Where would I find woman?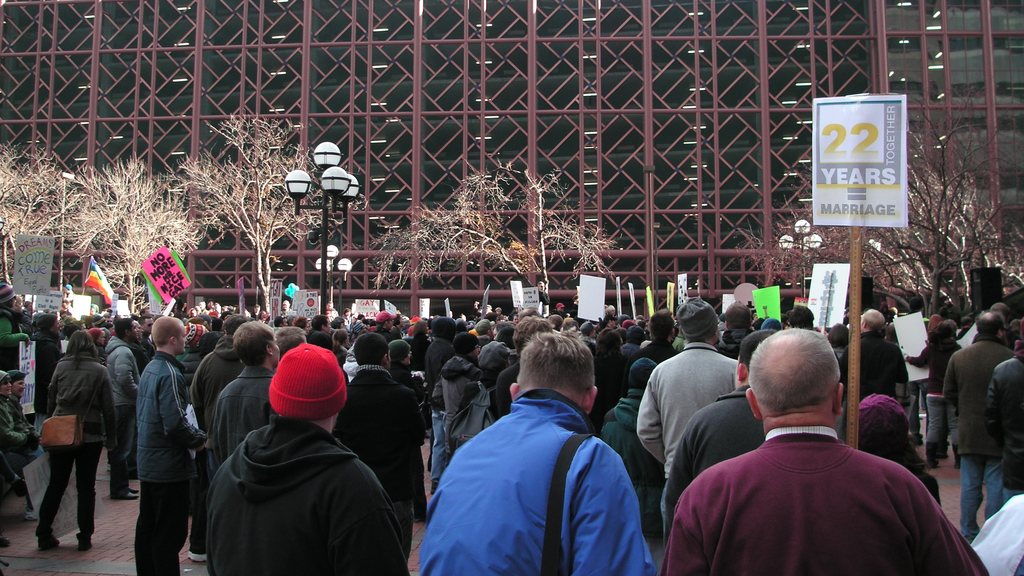
At box=[820, 318, 856, 438].
